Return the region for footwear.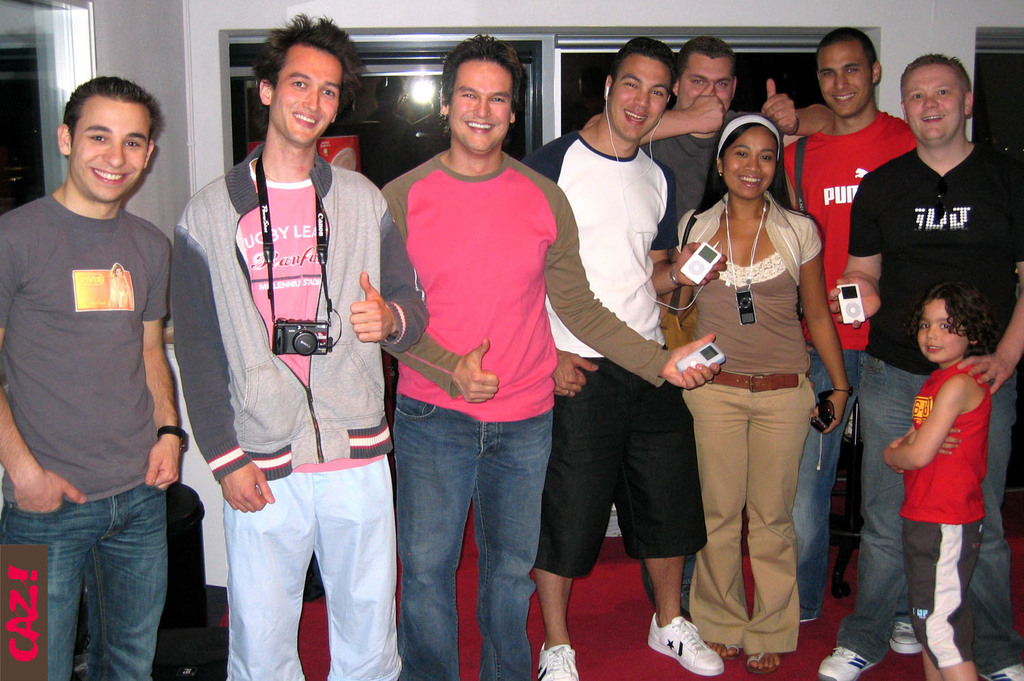
(left=810, top=639, right=877, bottom=680).
